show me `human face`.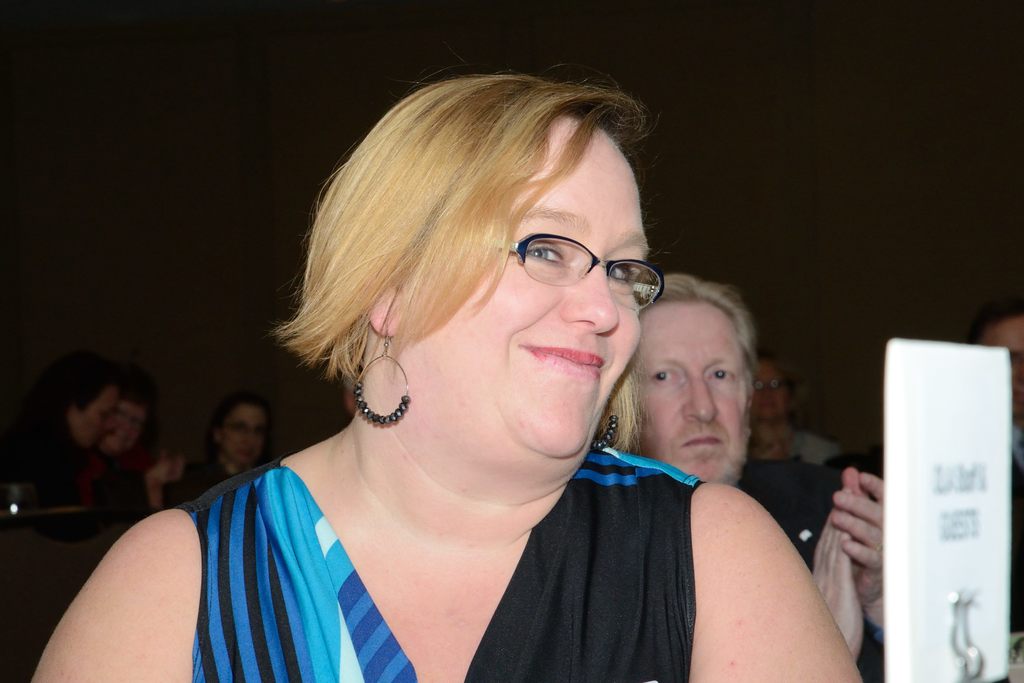
`human face` is here: (120, 373, 164, 454).
